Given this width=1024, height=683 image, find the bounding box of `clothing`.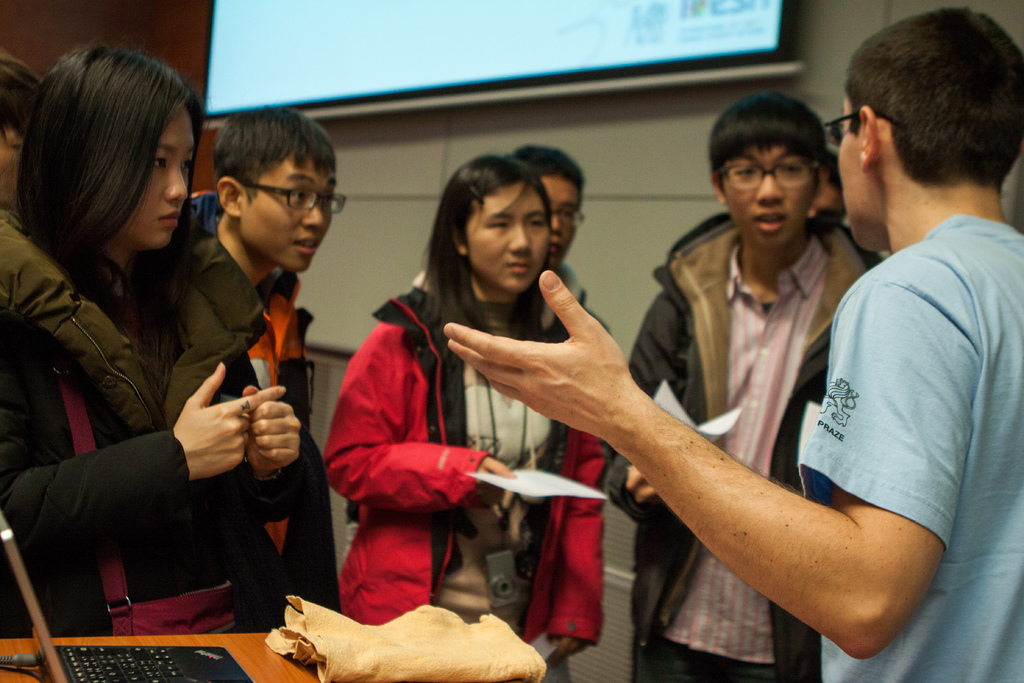
[0, 206, 284, 636].
